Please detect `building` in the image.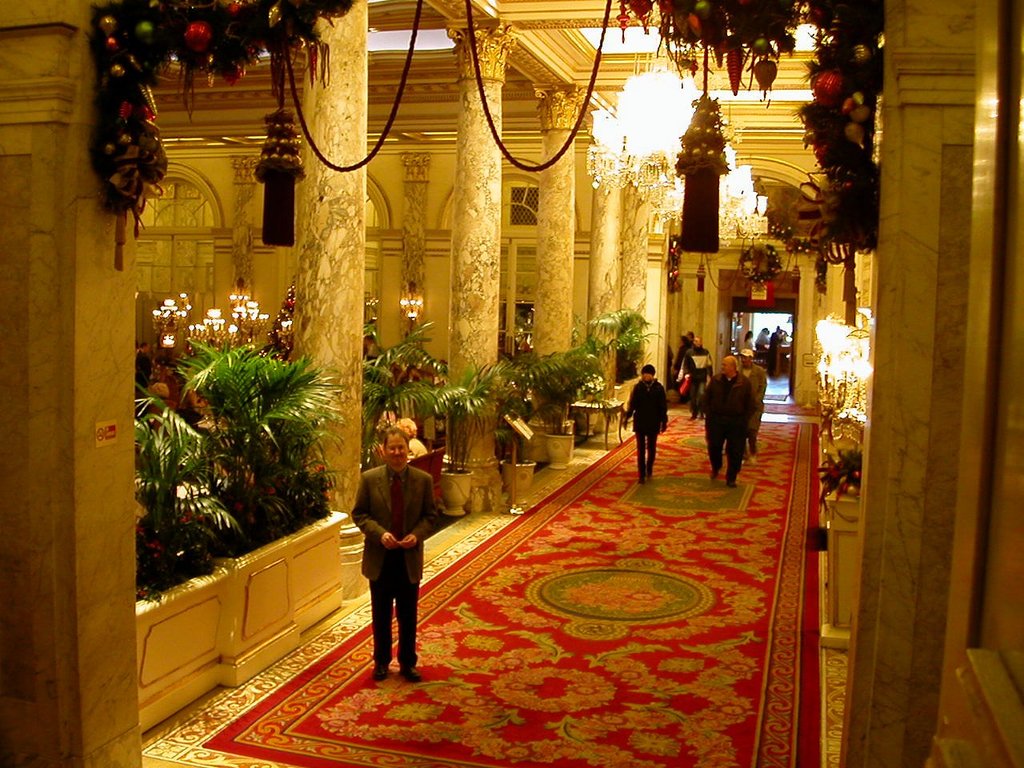
[x1=0, y1=0, x2=1023, y2=767].
